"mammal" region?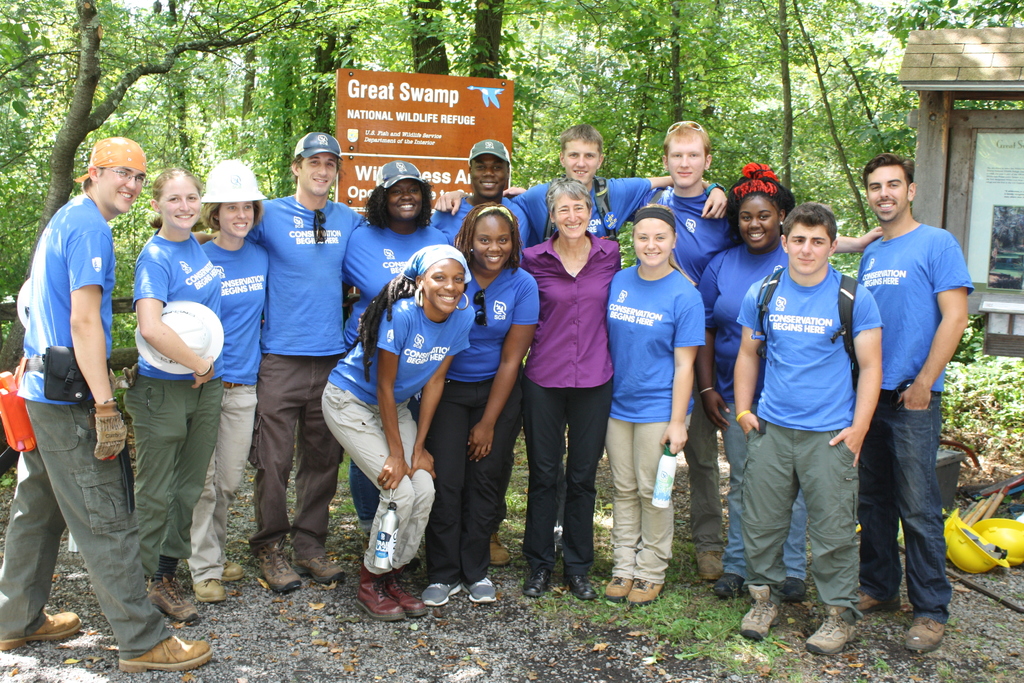
x1=696, y1=163, x2=806, y2=595
